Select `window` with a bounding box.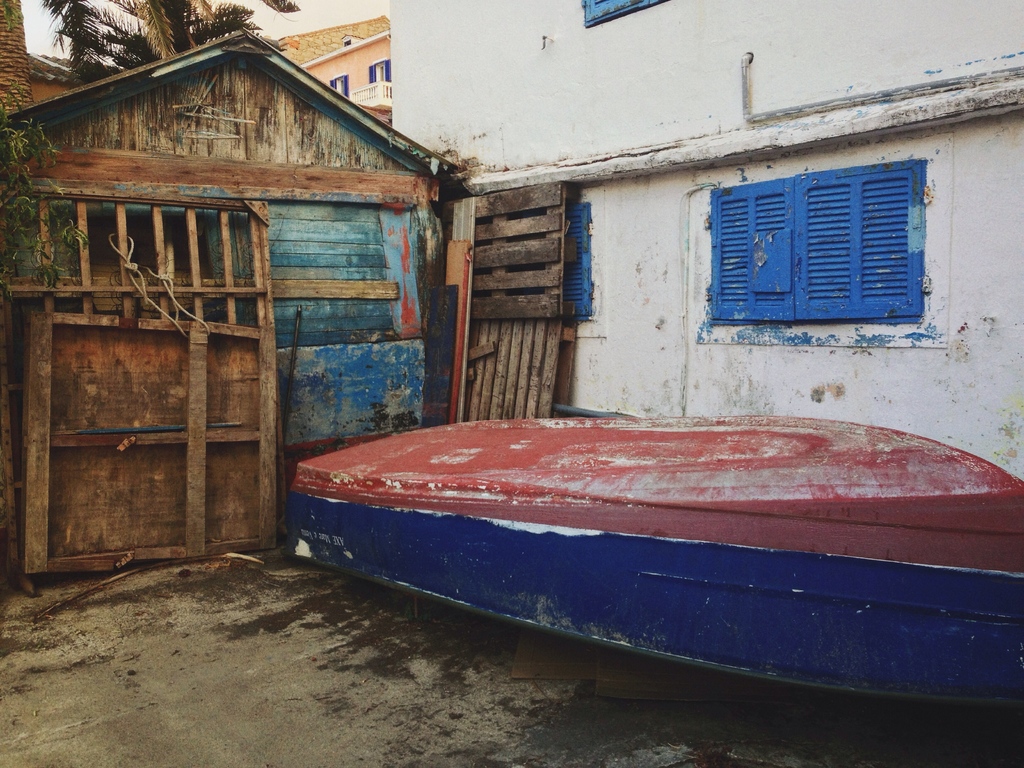
[left=580, top=0, right=682, bottom=28].
